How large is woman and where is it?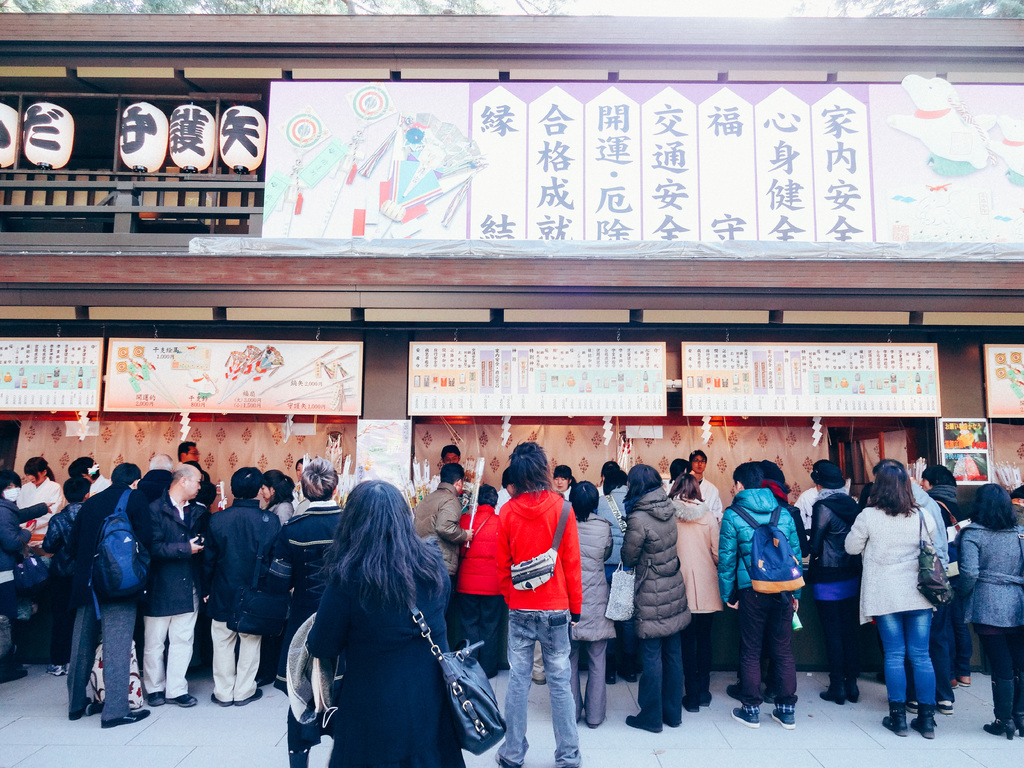
Bounding box: left=840, top=461, right=941, bottom=740.
